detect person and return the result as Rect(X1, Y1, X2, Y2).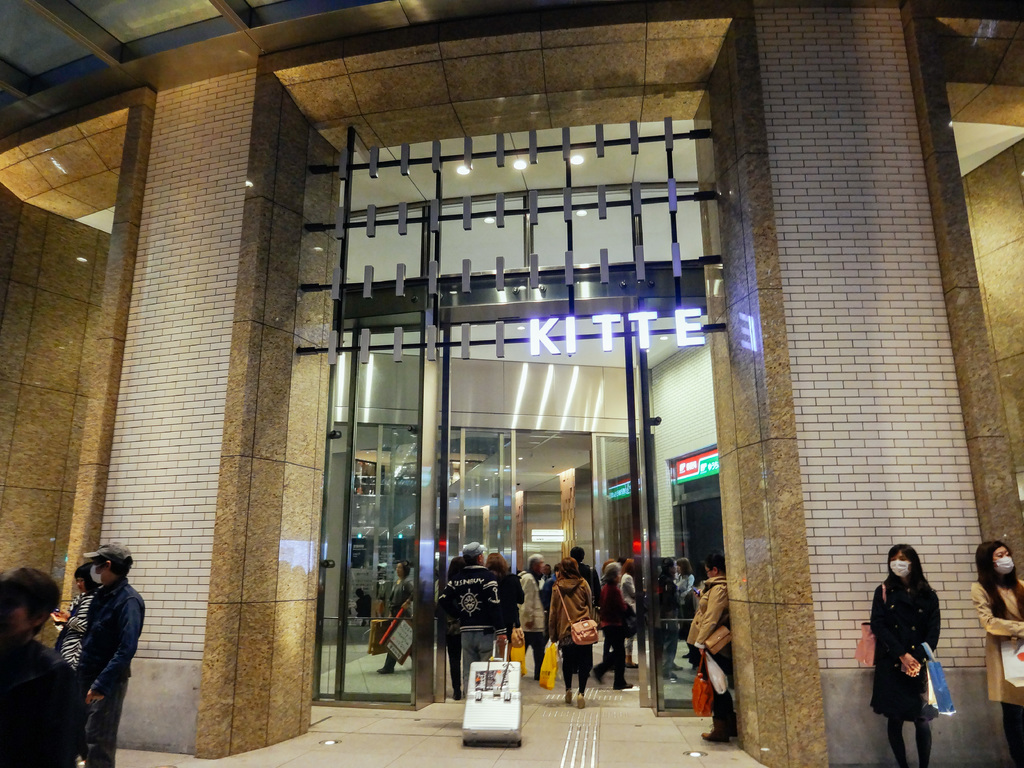
Rect(675, 557, 698, 640).
